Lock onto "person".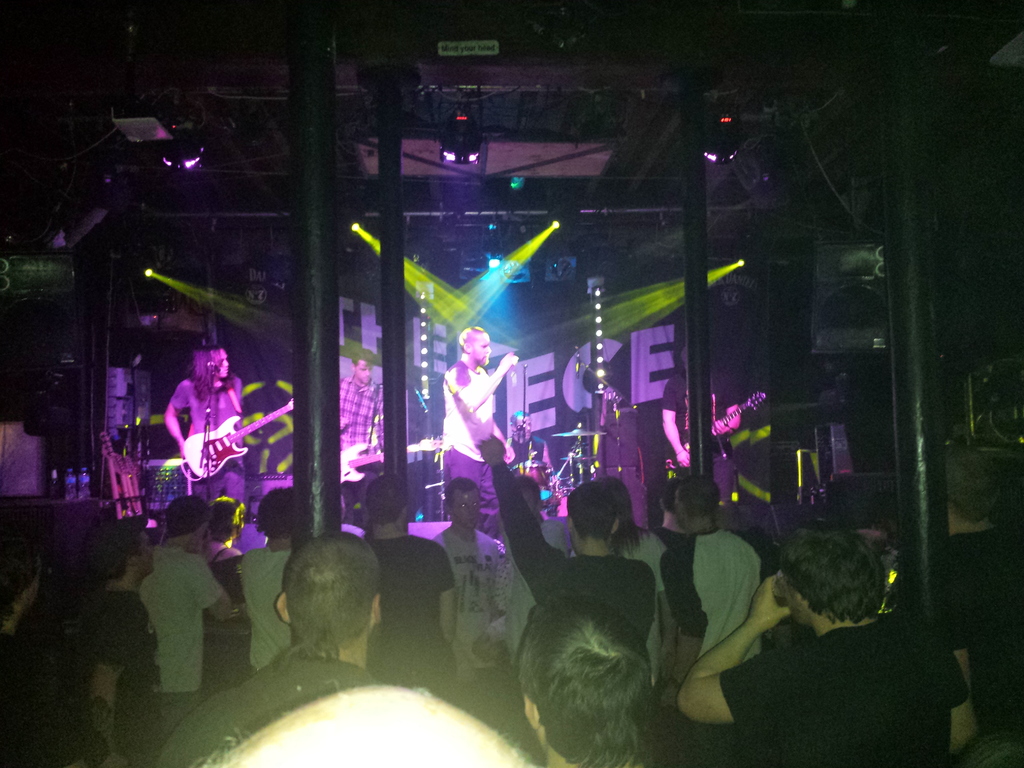
Locked: x1=136 y1=491 x2=235 y2=716.
